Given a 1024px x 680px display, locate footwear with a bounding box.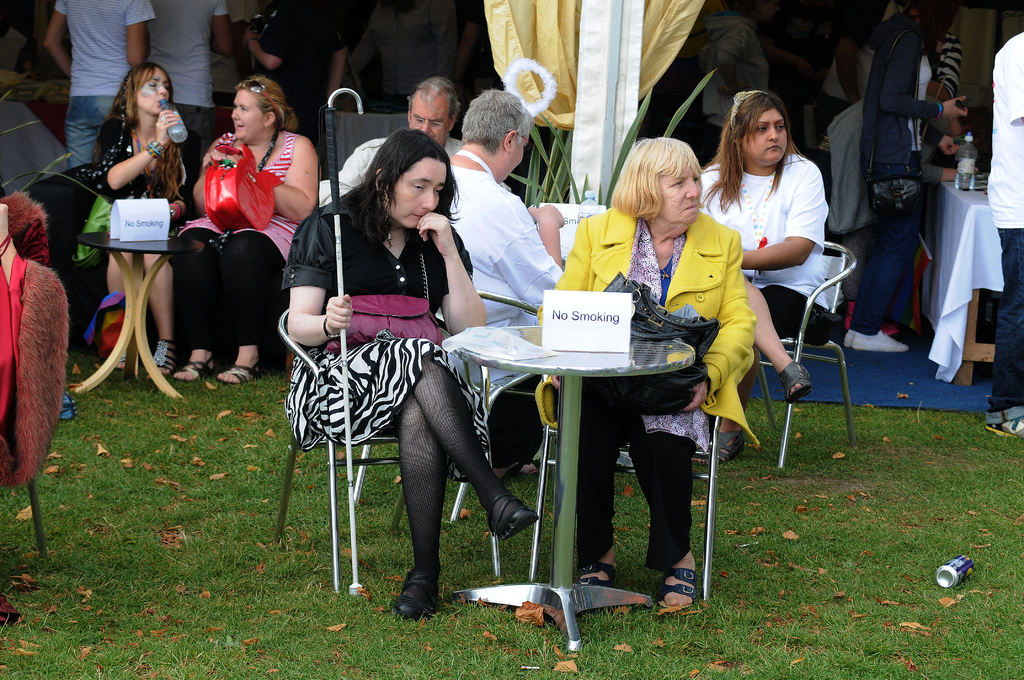
Located: select_region(840, 325, 852, 350).
